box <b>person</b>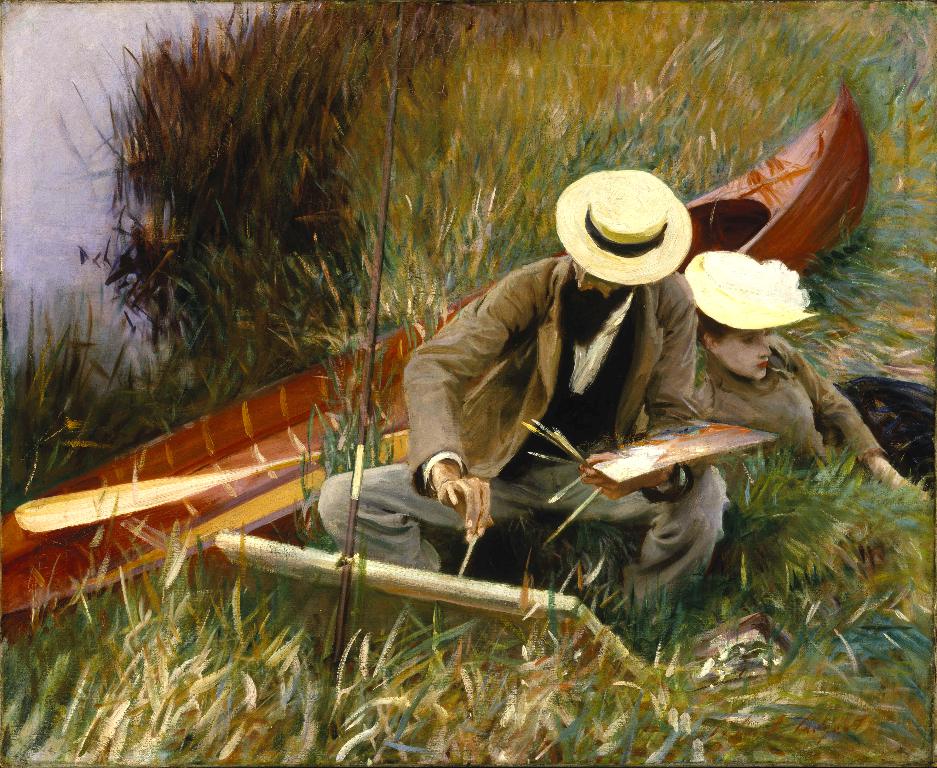
bbox(288, 123, 786, 657)
